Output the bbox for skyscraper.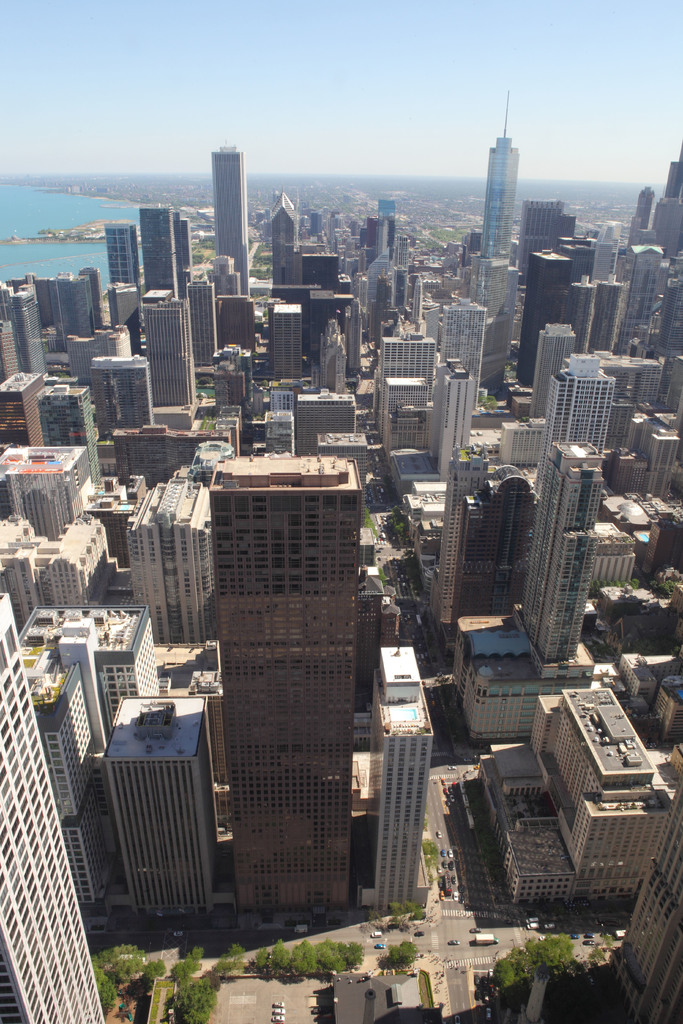
bbox(135, 209, 188, 298).
